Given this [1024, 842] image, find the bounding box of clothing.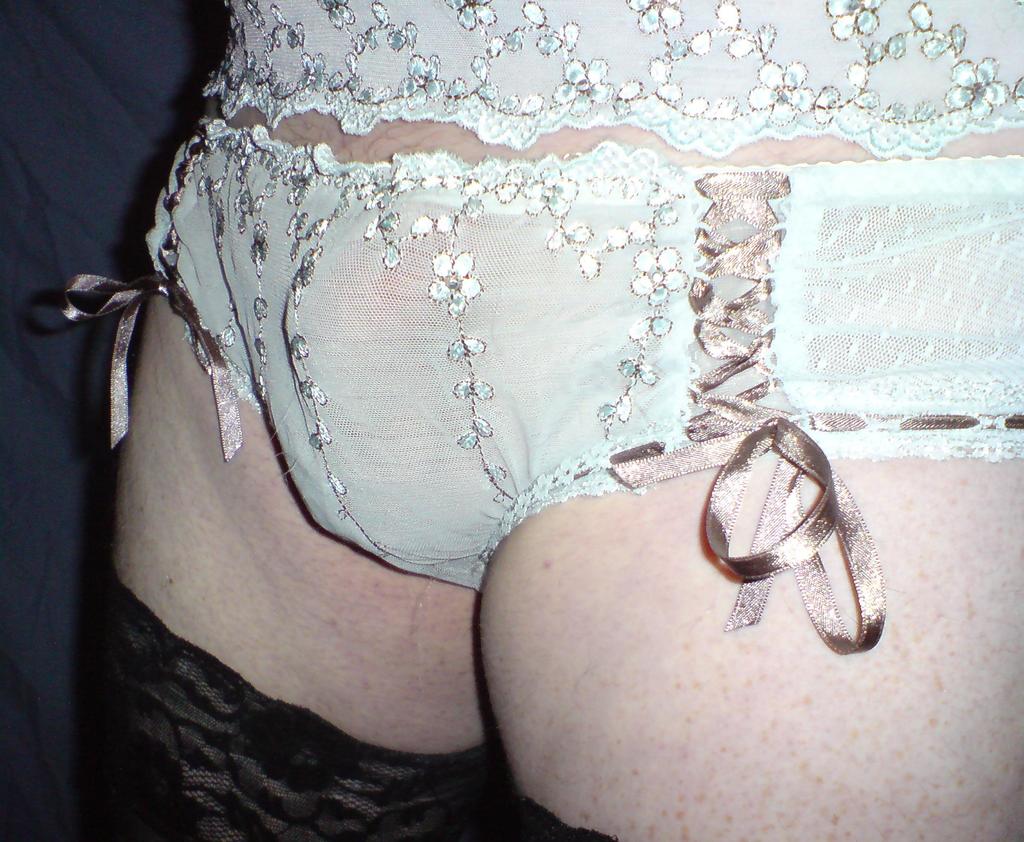
{"x1": 148, "y1": 115, "x2": 1023, "y2": 592}.
